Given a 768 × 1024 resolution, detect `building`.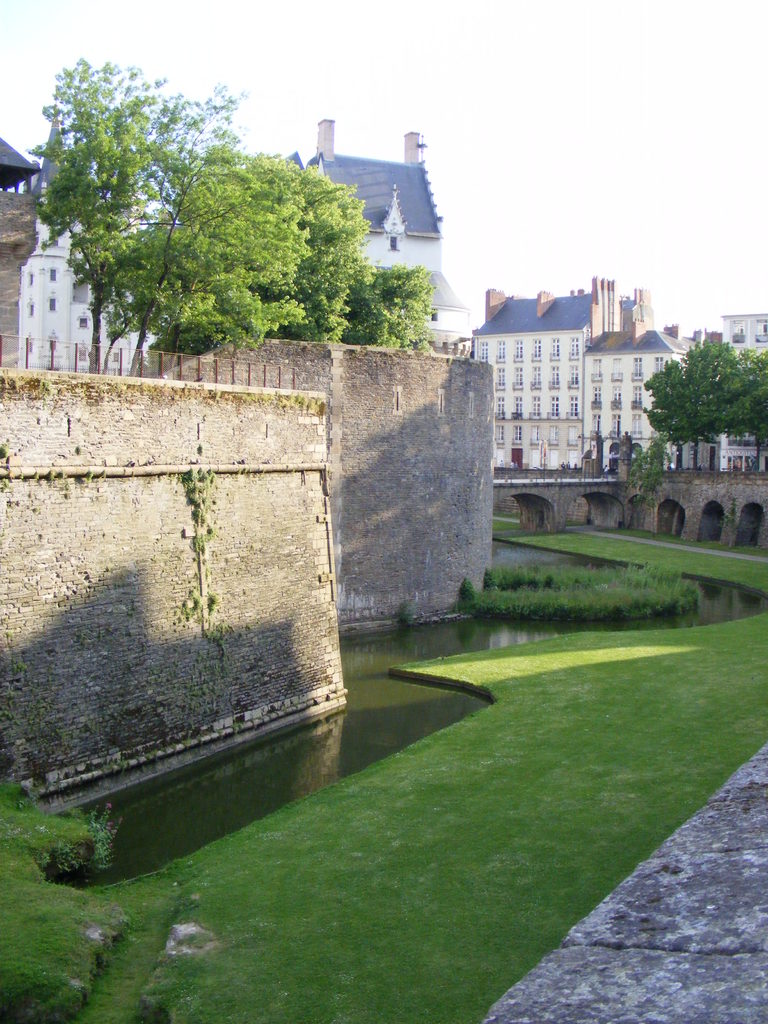
(x1=470, y1=278, x2=690, y2=474).
